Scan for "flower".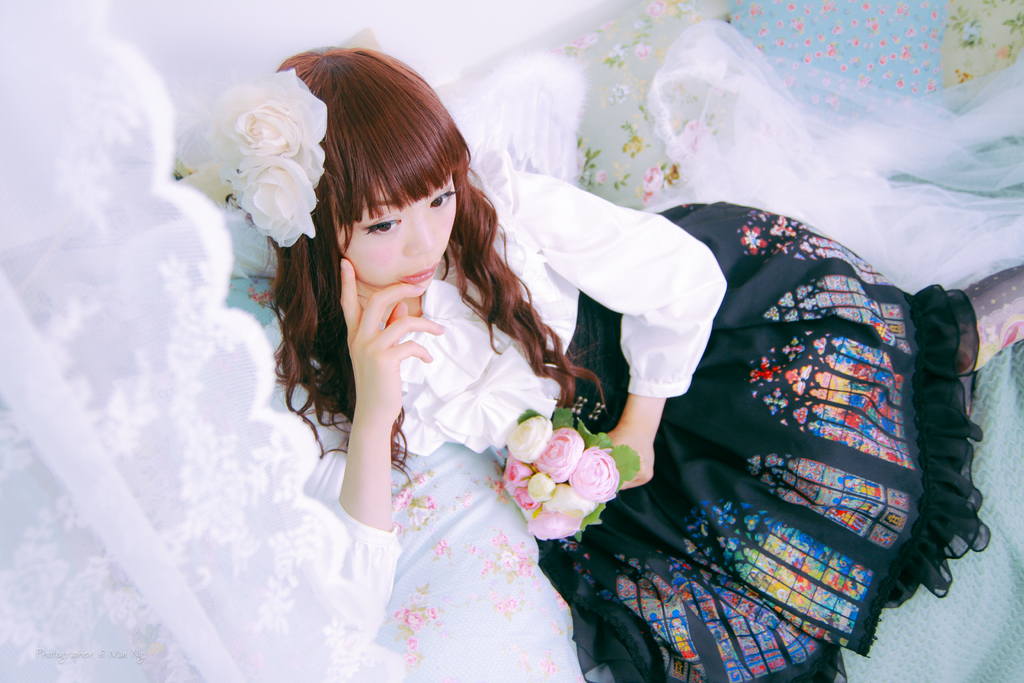
Scan result: (x1=214, y1=69, x2=330, y2=247).
